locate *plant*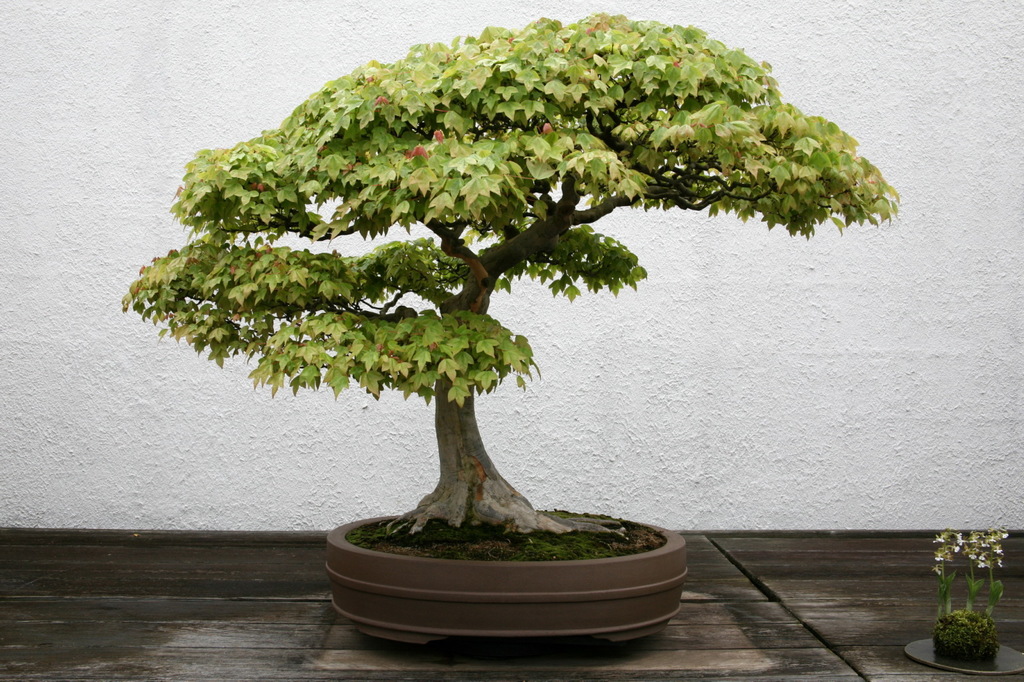
(114, 9, 899, 546)
